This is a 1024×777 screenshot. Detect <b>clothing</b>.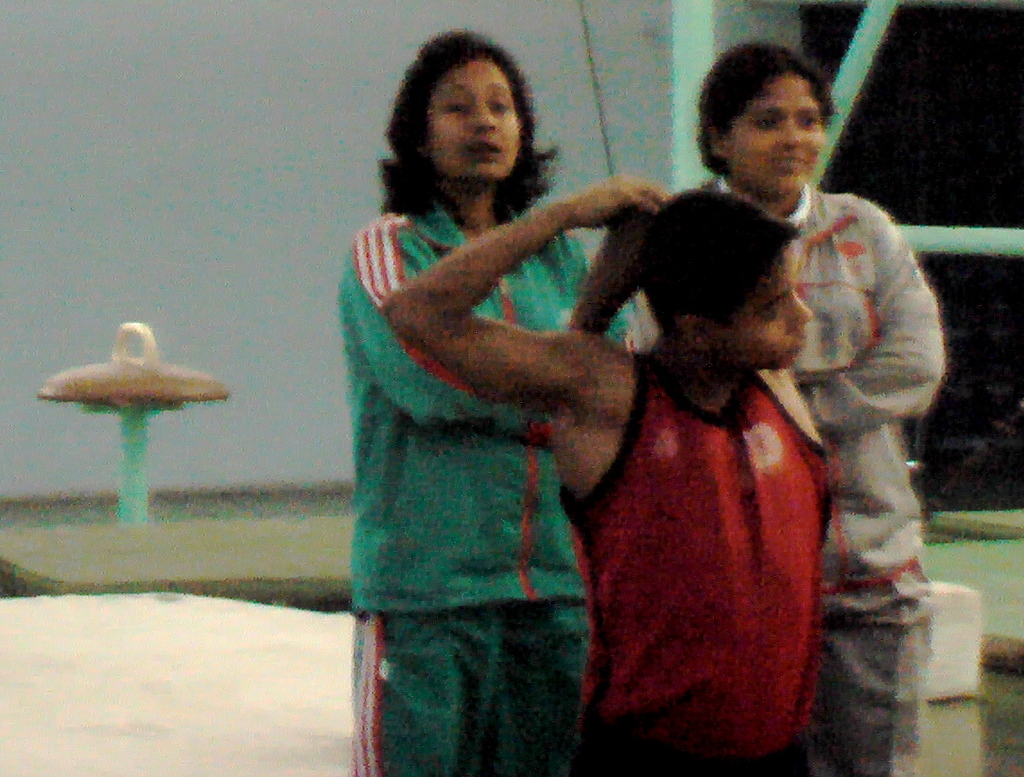
553, 340, 837, 776.
